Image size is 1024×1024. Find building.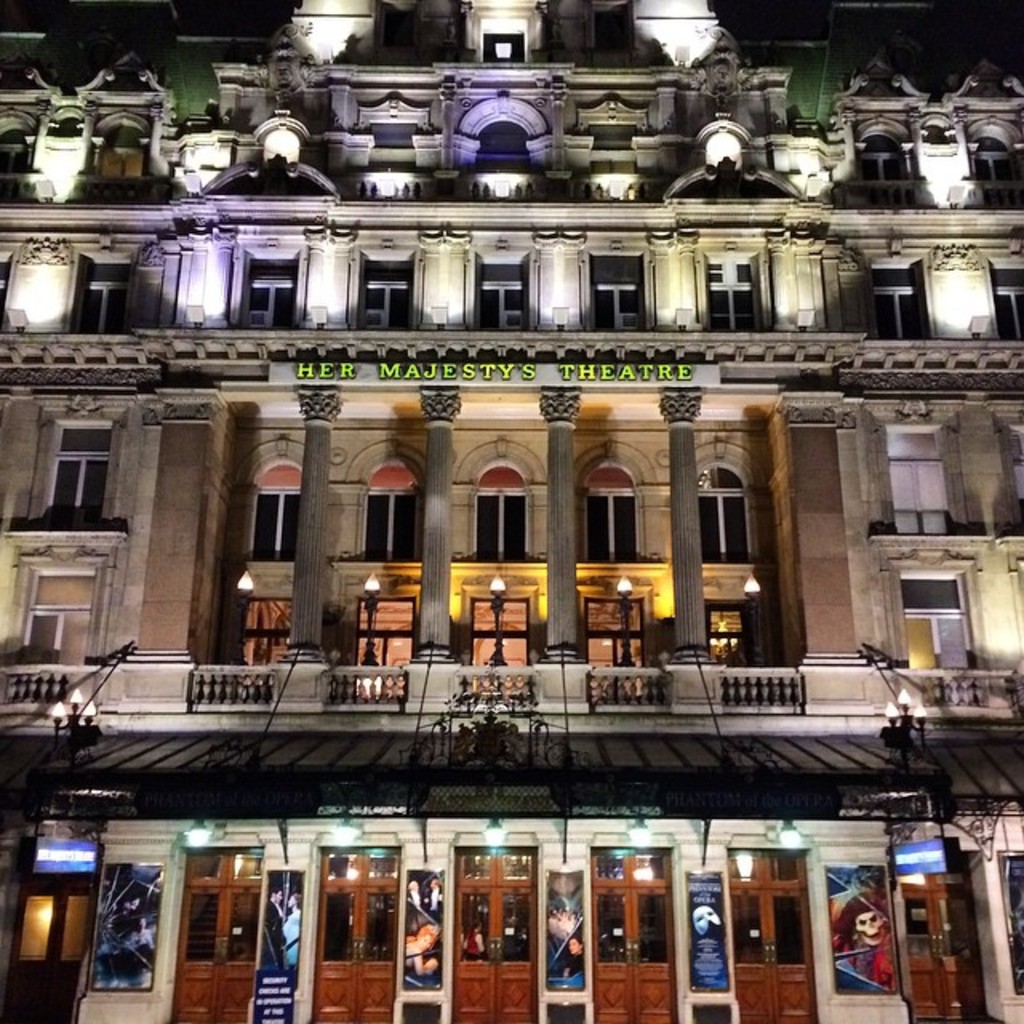
x1=0 y1=0 x2=1022 y2=1021.
